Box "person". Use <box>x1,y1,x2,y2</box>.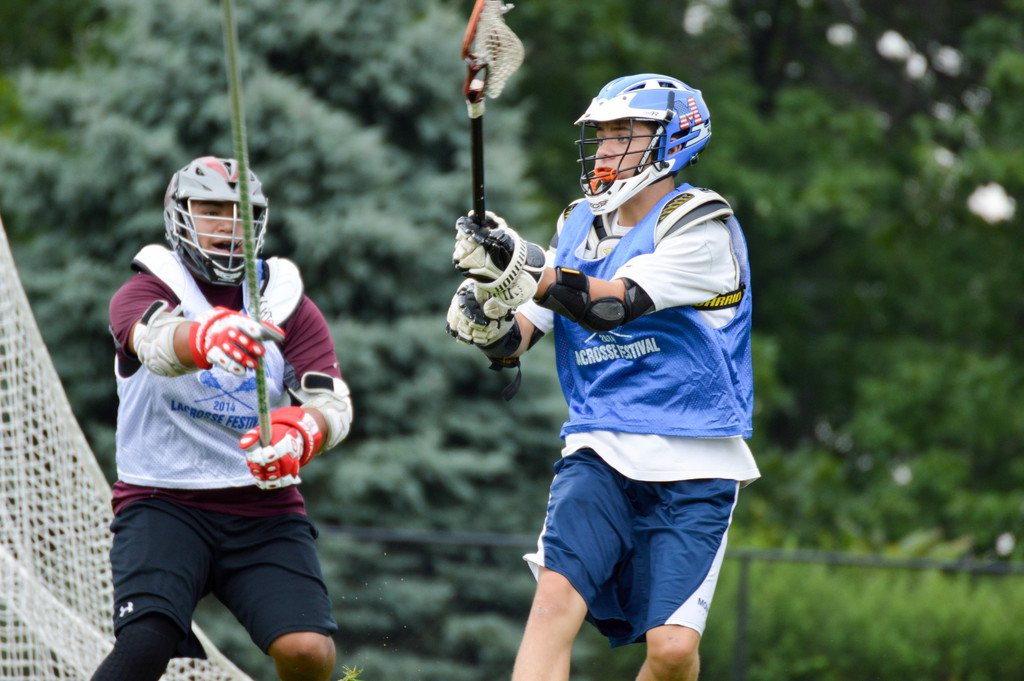
<box>445,71,762,680</box>.
